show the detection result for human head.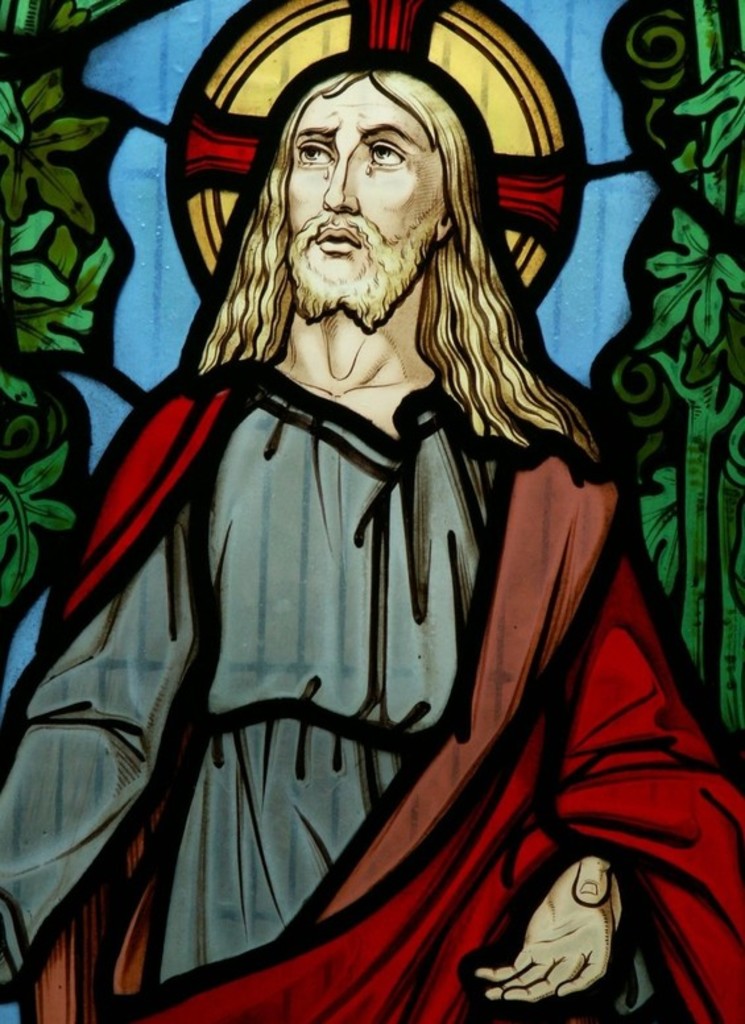
[252,55,473,261].
